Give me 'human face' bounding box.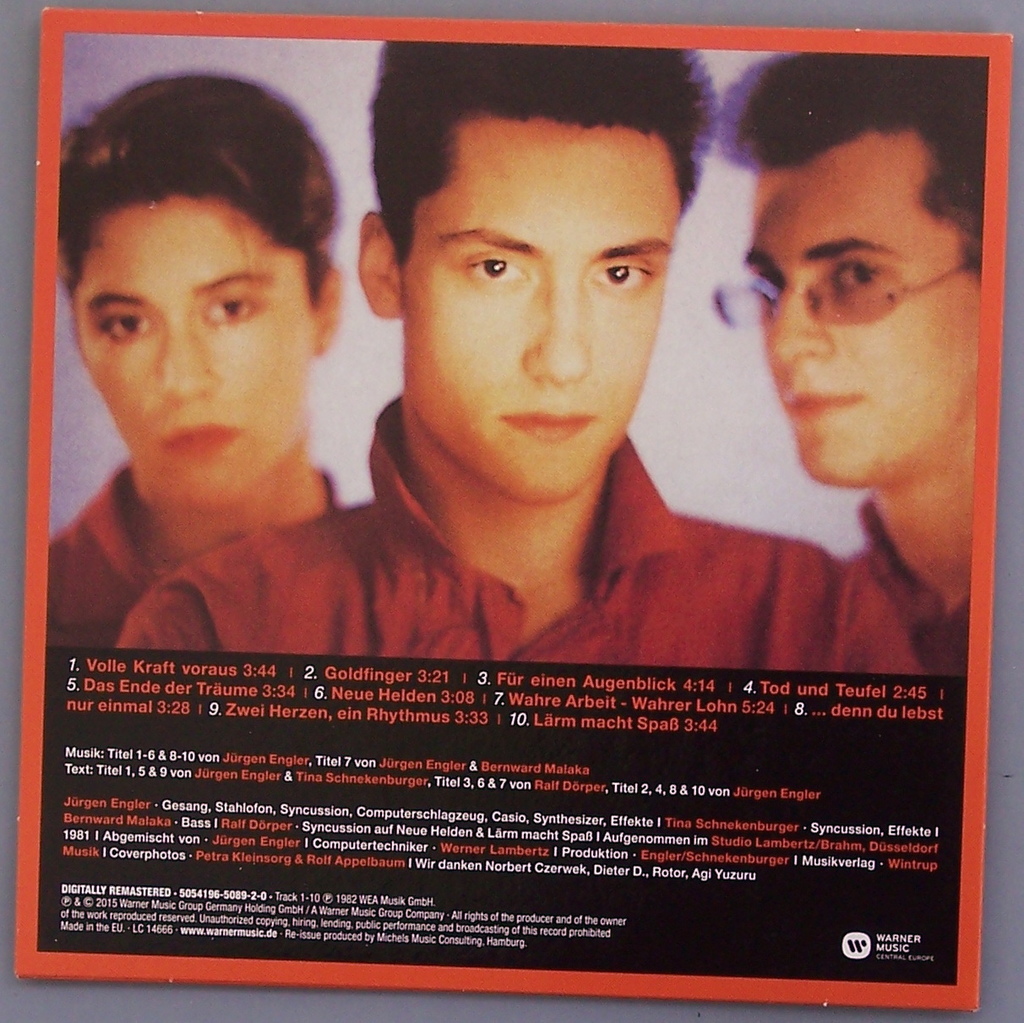
(403, 124, 678, 501).
